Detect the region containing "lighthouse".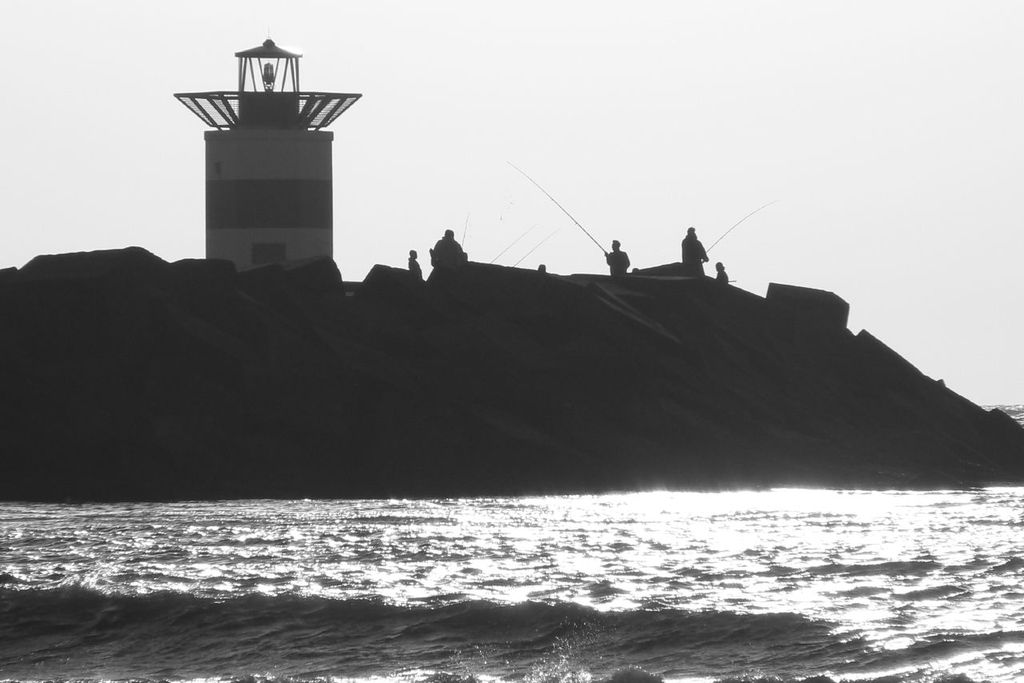
165/14/361/305.
